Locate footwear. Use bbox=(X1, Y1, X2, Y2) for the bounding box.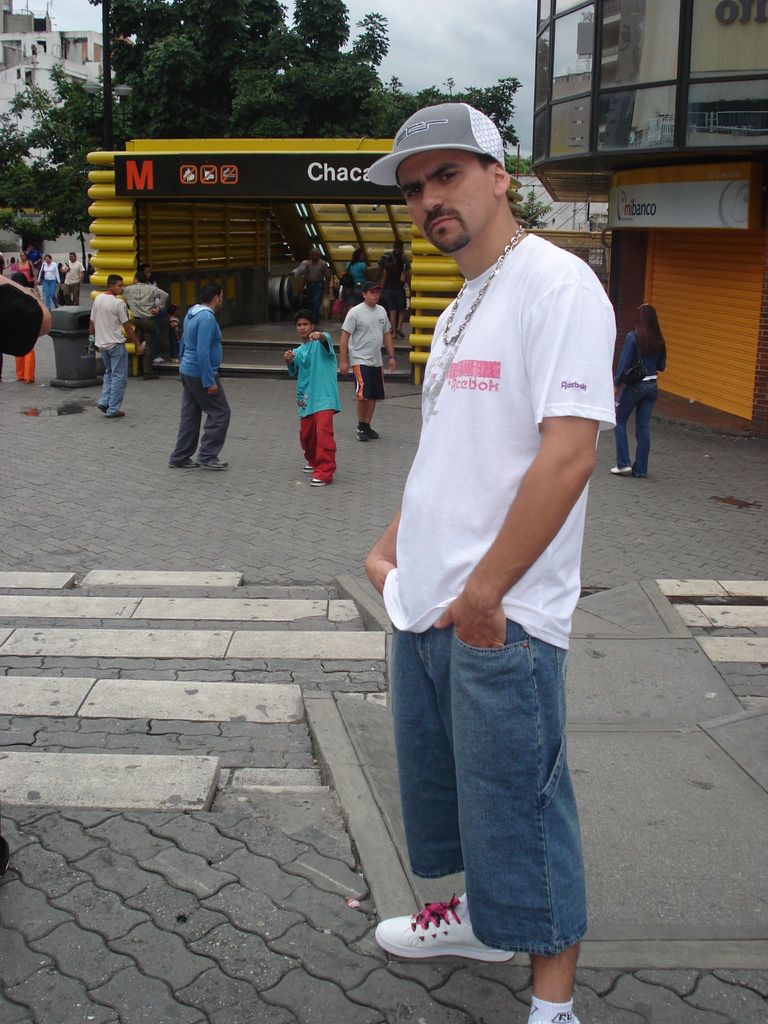
bbox=(605, 466, 634, 473).
